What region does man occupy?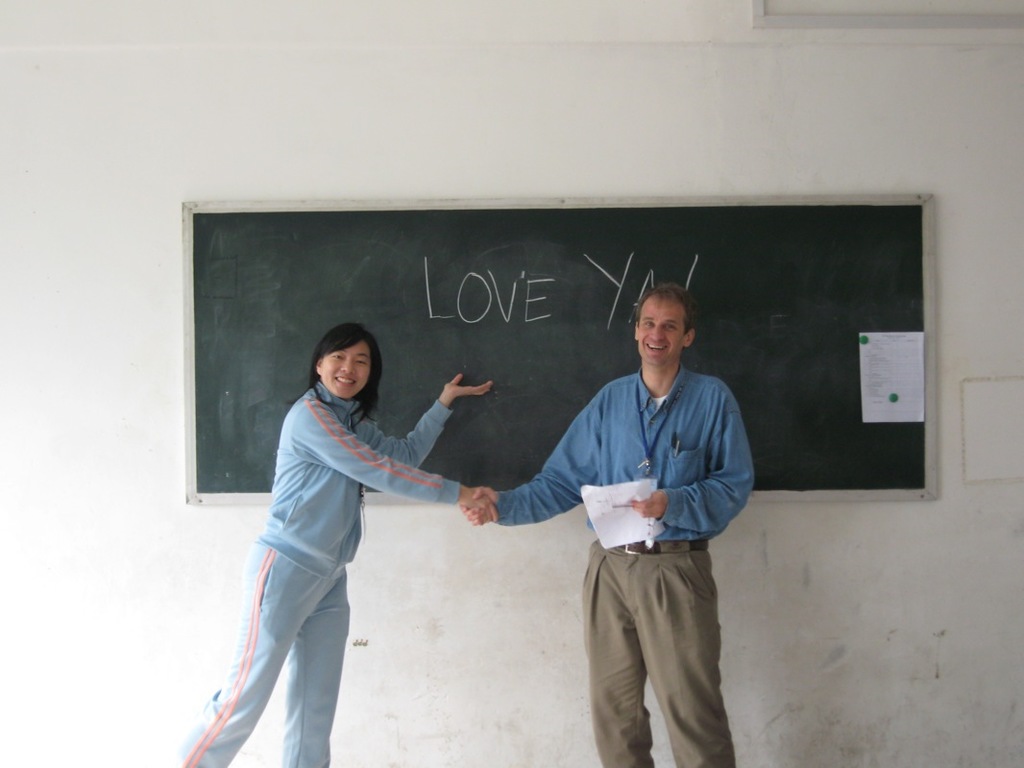
508, 285, 758, 747.
